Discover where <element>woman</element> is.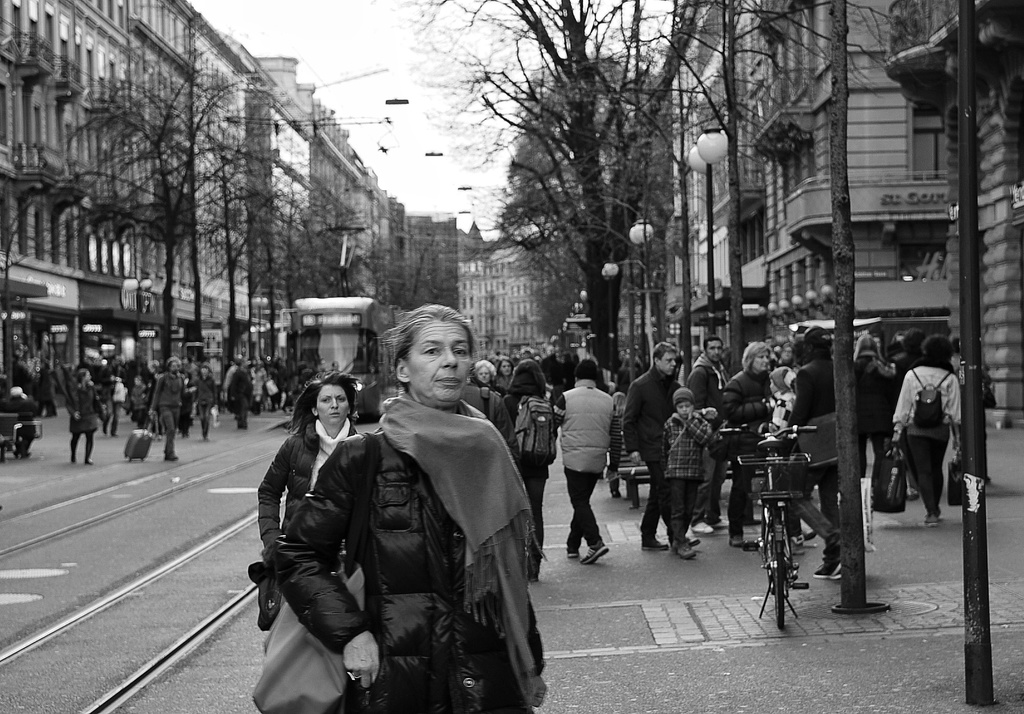
Discovered at l=63, t=367, r=106, b=461.
